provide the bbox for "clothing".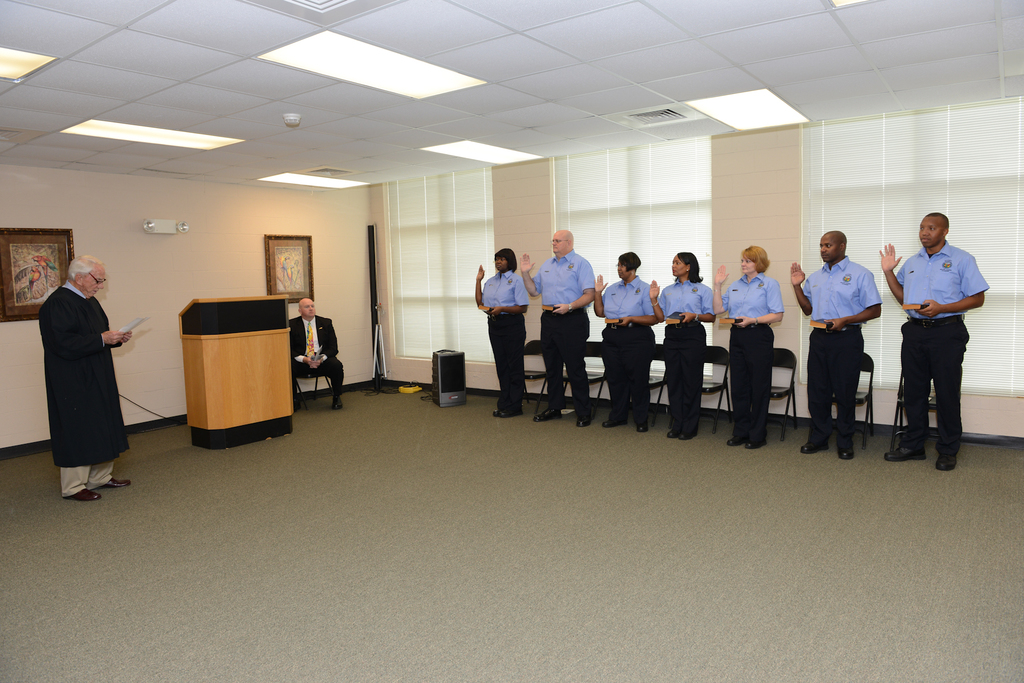
[x1=481, y1=269, x2=532, y2=408].
